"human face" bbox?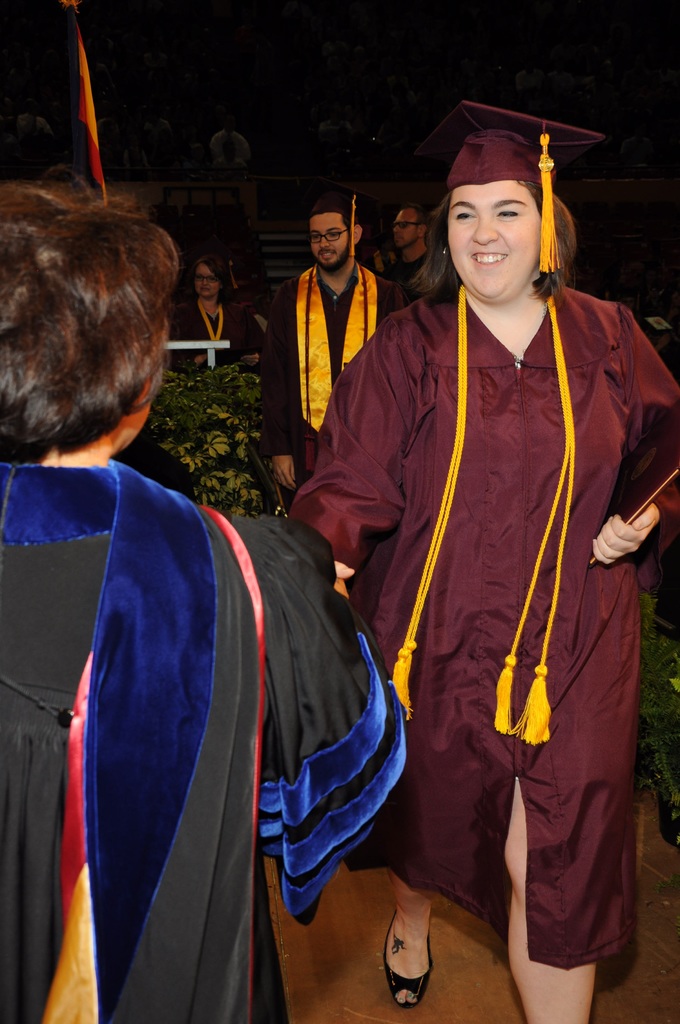
bbox=(394, 209, 421, 249)
